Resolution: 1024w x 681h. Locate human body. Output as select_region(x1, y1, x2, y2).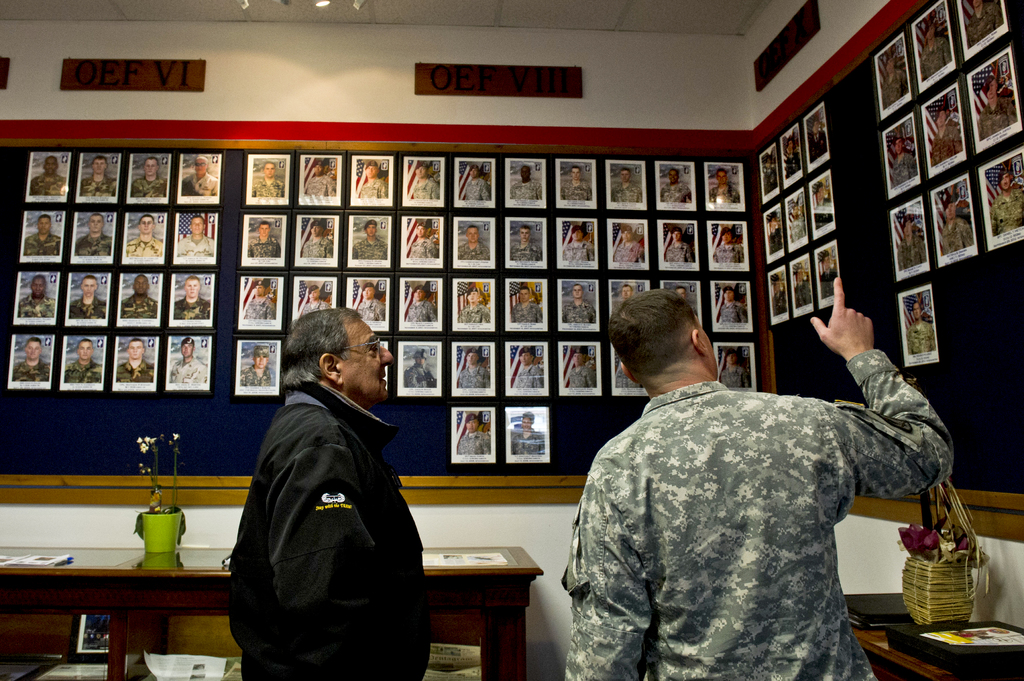
select_region(412, 175, 440, 198).
